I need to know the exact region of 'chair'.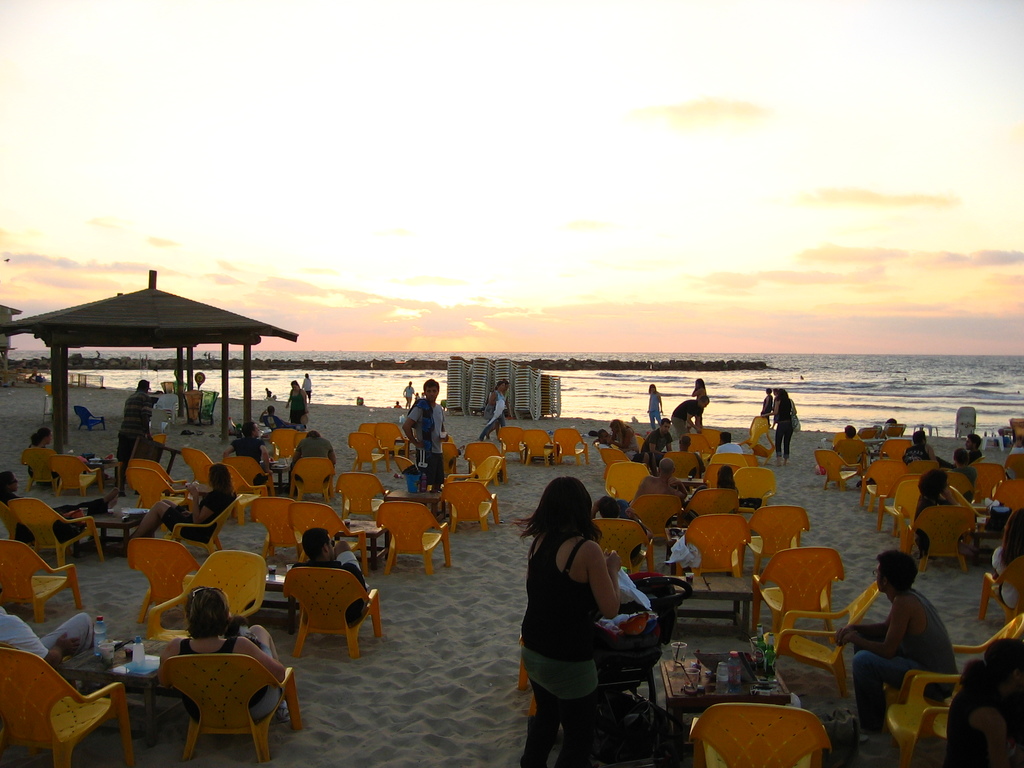
Region: {"x1": 72, "y1": 403, "x2": 107, "y2": 436}.
